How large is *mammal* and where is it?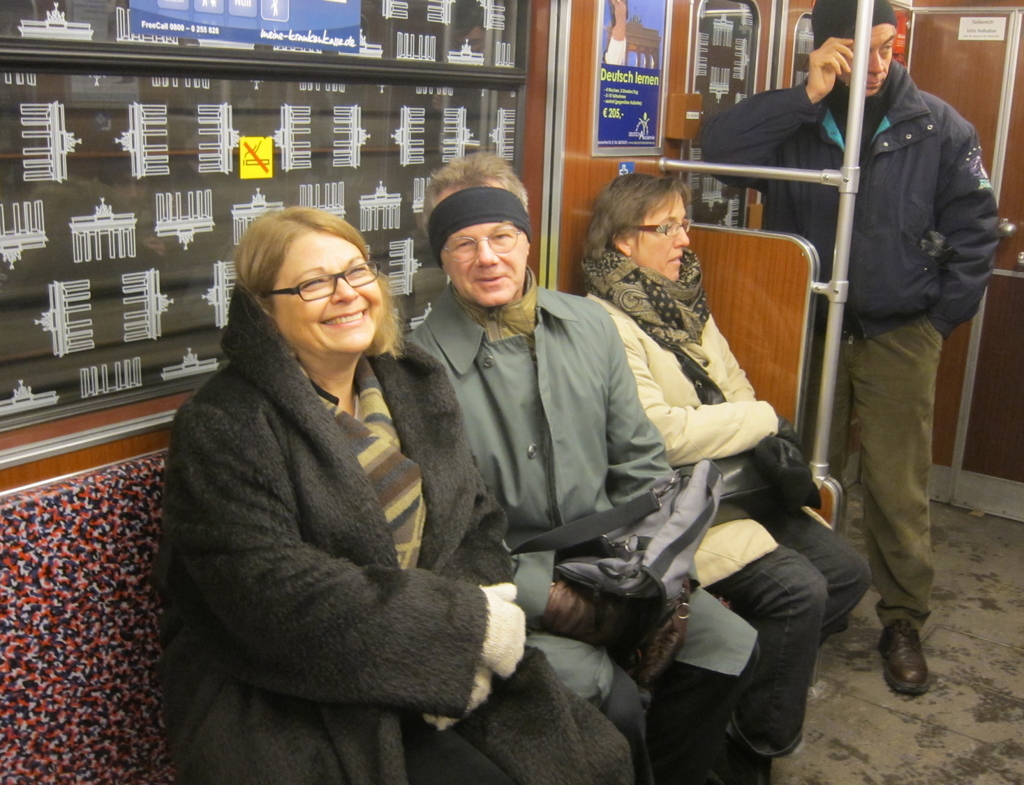
Bounding box: detection(582, 173, 874, 784).
